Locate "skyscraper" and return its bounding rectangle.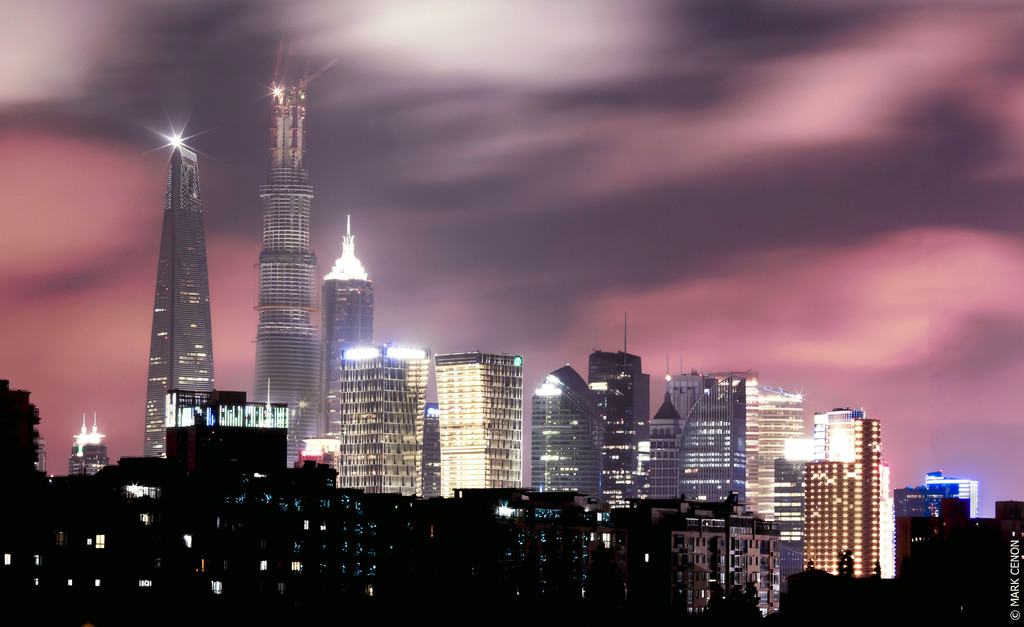
142/136/222/470.
